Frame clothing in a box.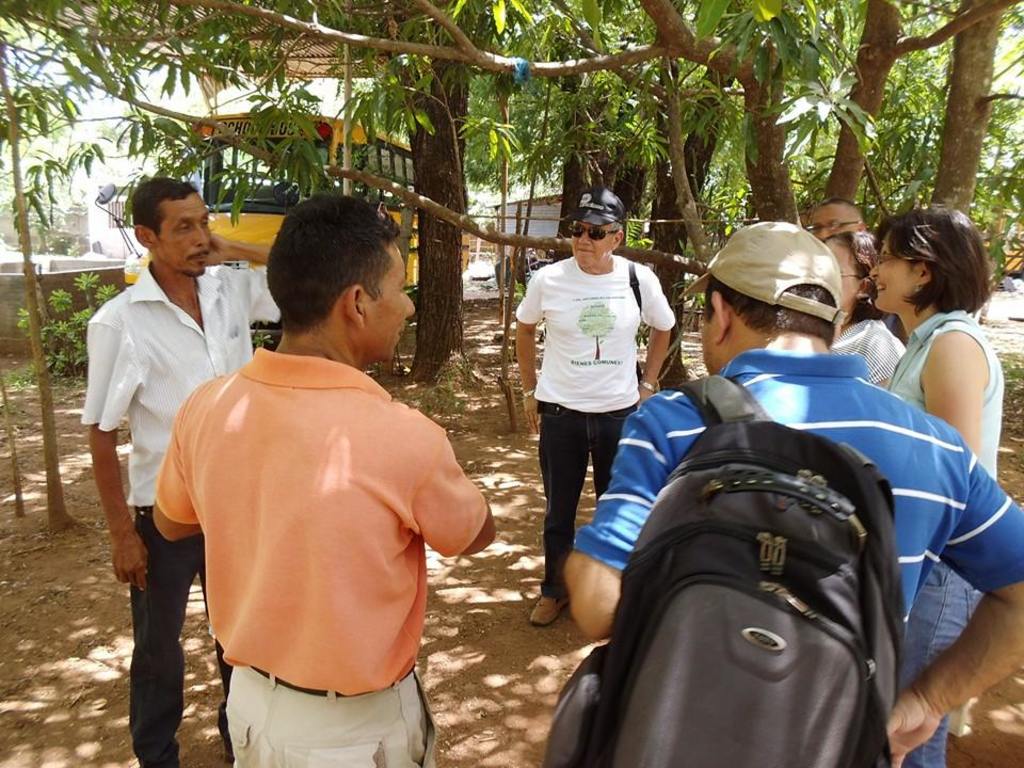
l=538, t=398, r=622, b=596.
